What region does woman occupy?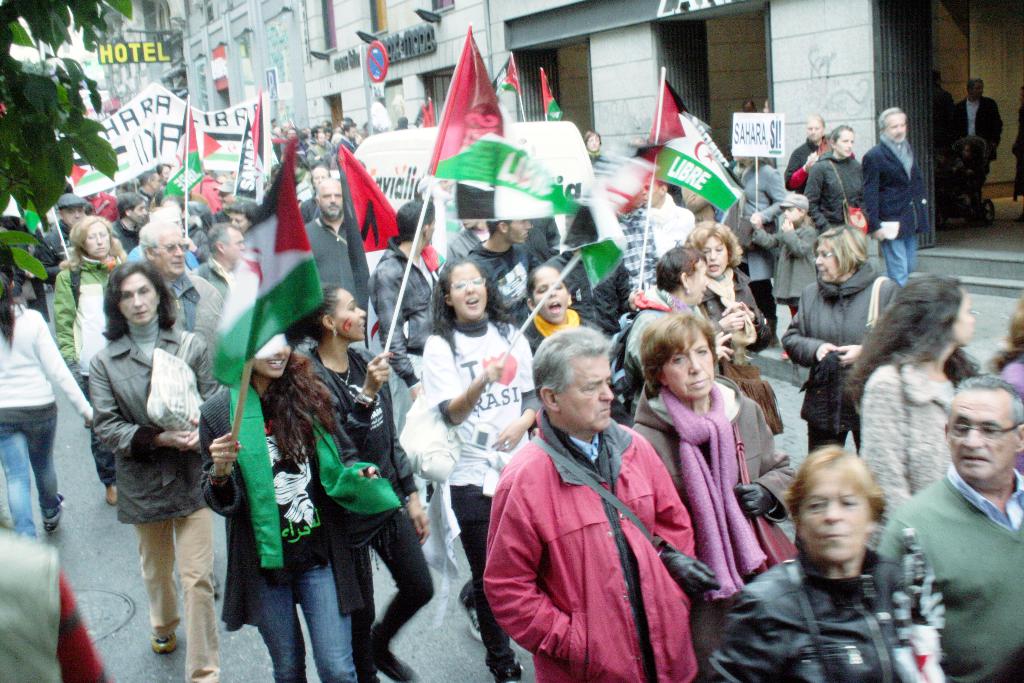
Rect(729, 142, 792, 331).
